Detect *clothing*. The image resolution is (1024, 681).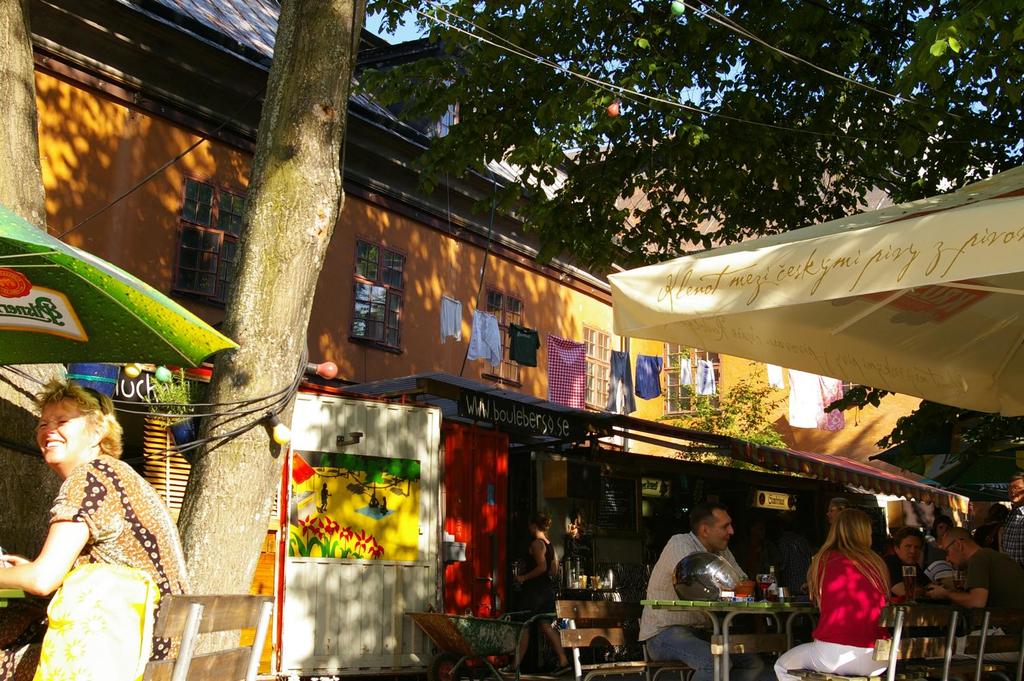
locate(925, 560, 961, 581).
